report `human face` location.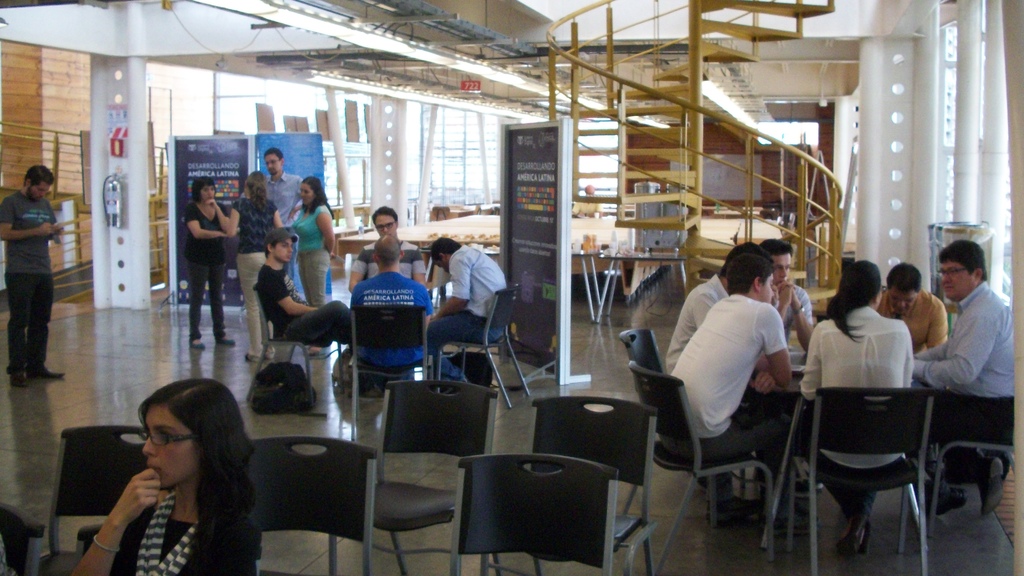
Report: x1=196 y1=186 x2=214 y2=198.
